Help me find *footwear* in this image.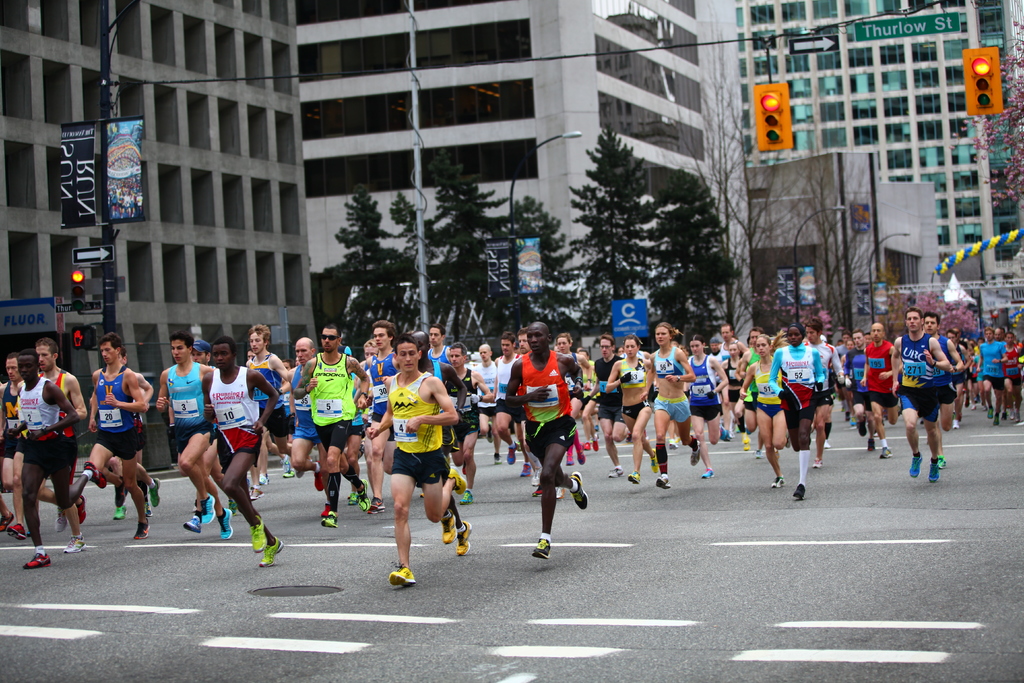
Found it: 387,566,415,586.
